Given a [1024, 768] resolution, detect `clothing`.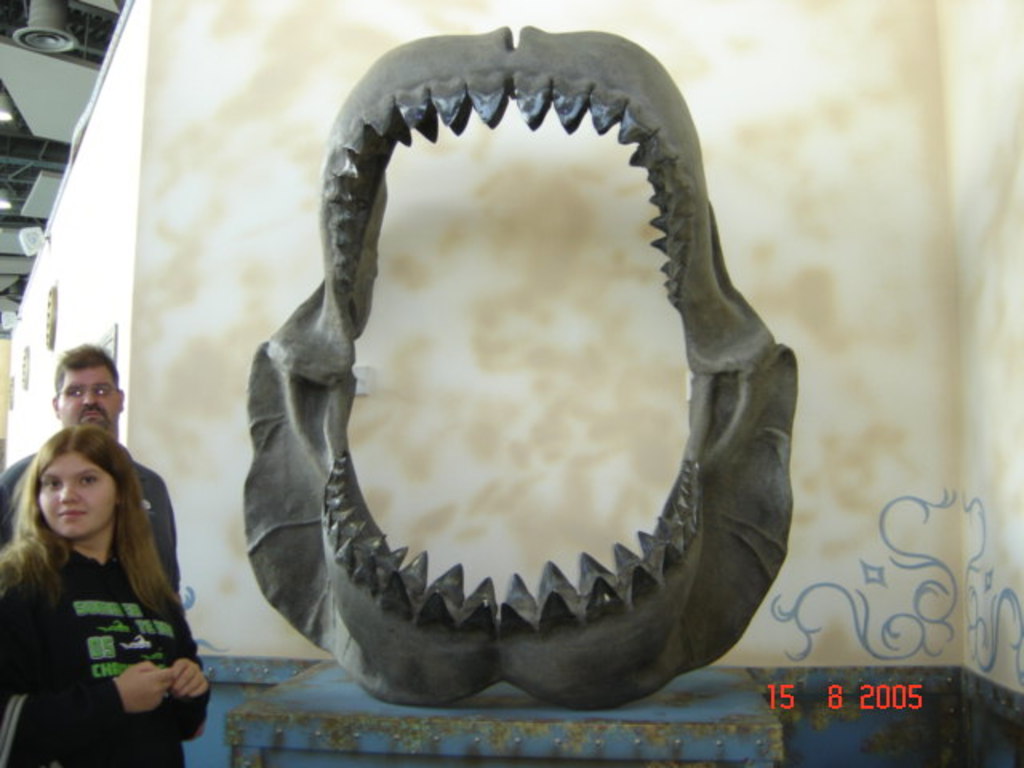
(0,451,181,597).
